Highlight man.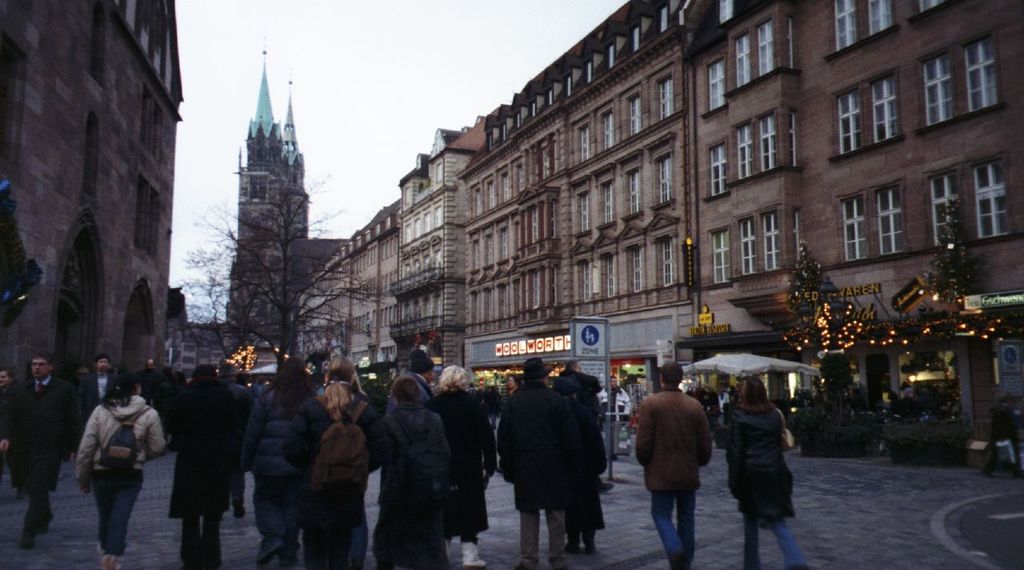
Highlighted region: [x1=22, y1=345, x2=78, y2=540].
